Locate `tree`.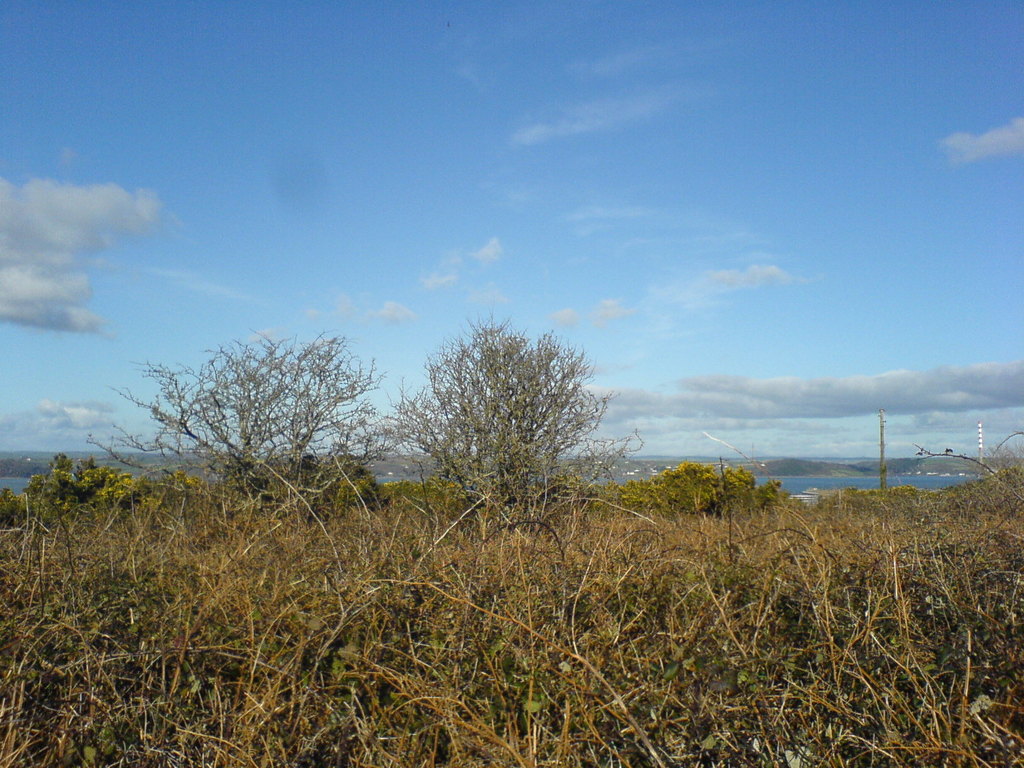
Bounding box: [80,326,402,509].
